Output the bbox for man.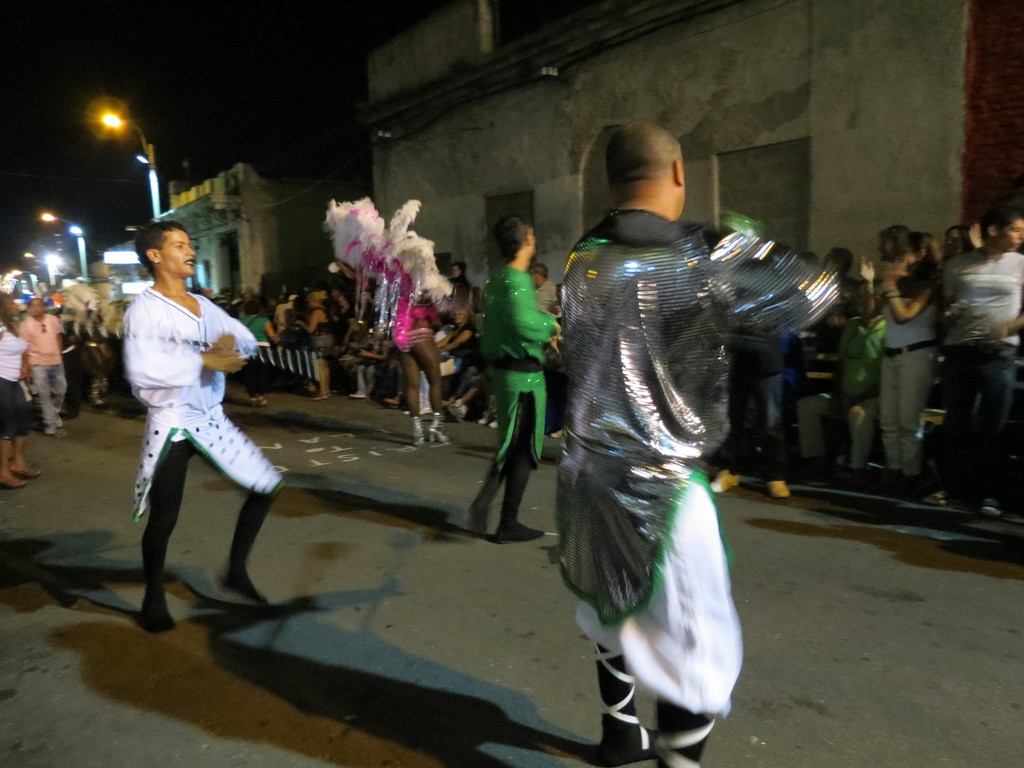
{"left": 477, "top": 214, "right": 567, "bottom": 542}.
